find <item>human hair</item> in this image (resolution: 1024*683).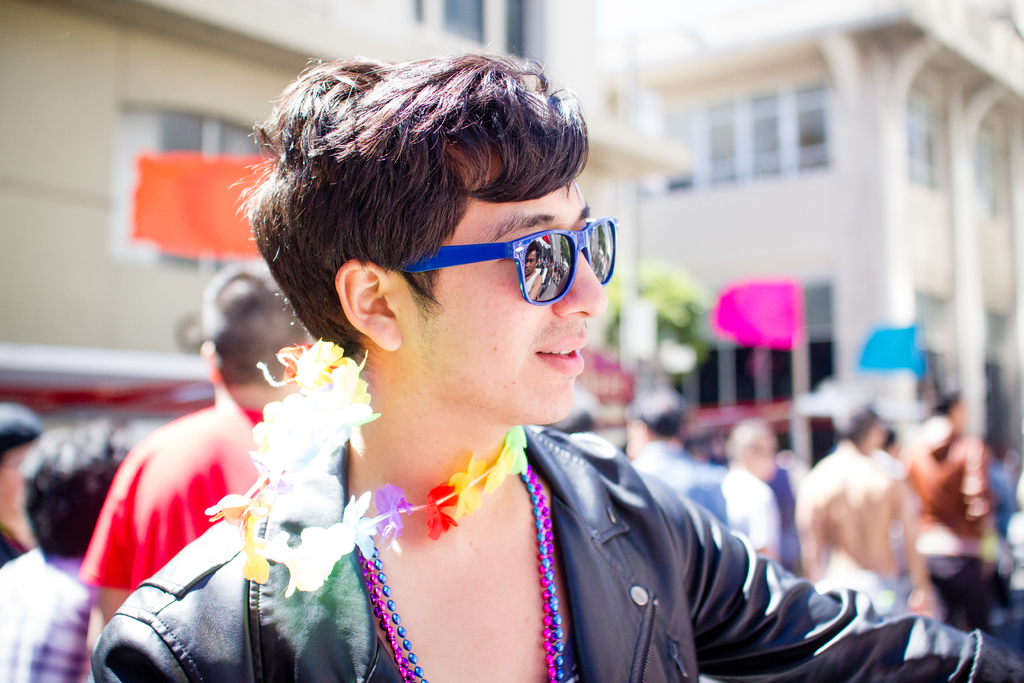
bbox(228, 50, 593, 358).
